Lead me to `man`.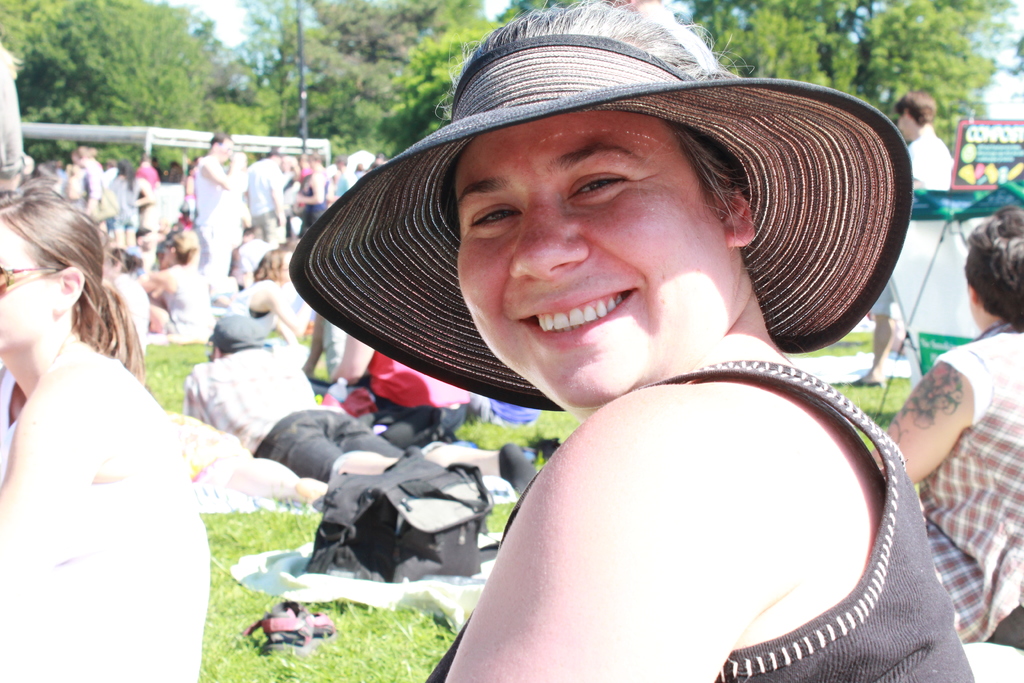
Lead to l=238, t=72, r=1005, b=672.
